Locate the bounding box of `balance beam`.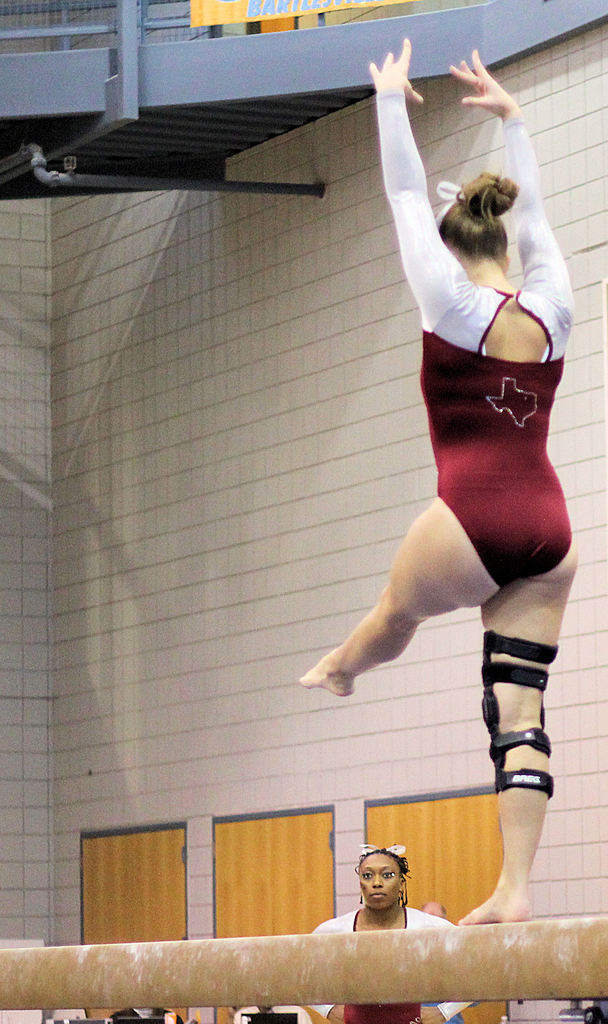
Bounding box: (x1=0, y1=914, x2=607, y2=1012).
